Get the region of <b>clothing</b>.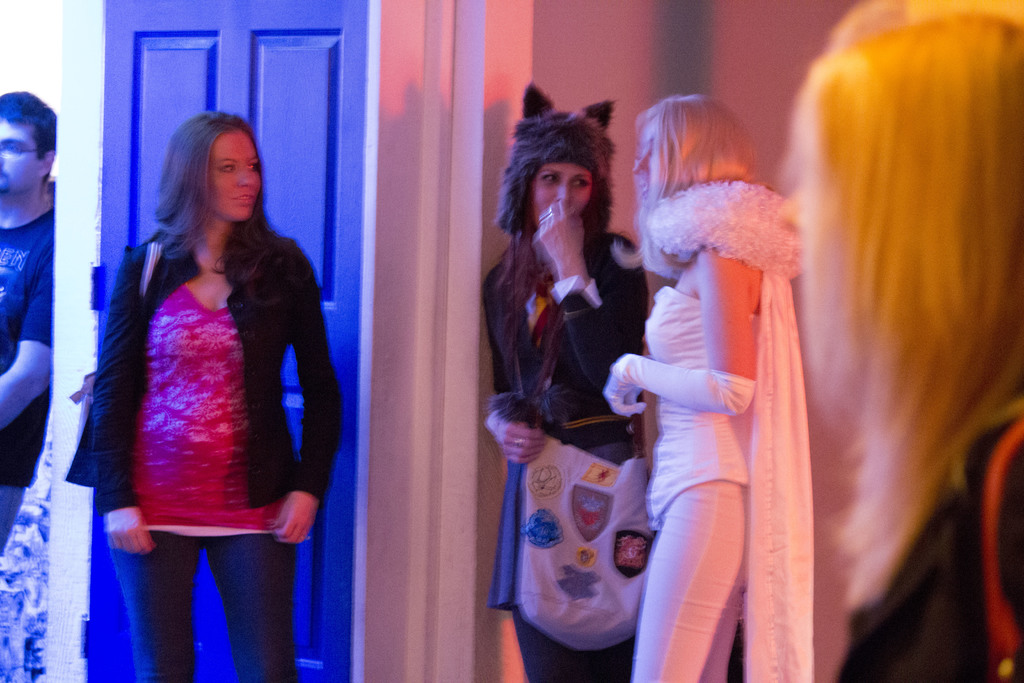
<box>0,204,53,558</box>.
